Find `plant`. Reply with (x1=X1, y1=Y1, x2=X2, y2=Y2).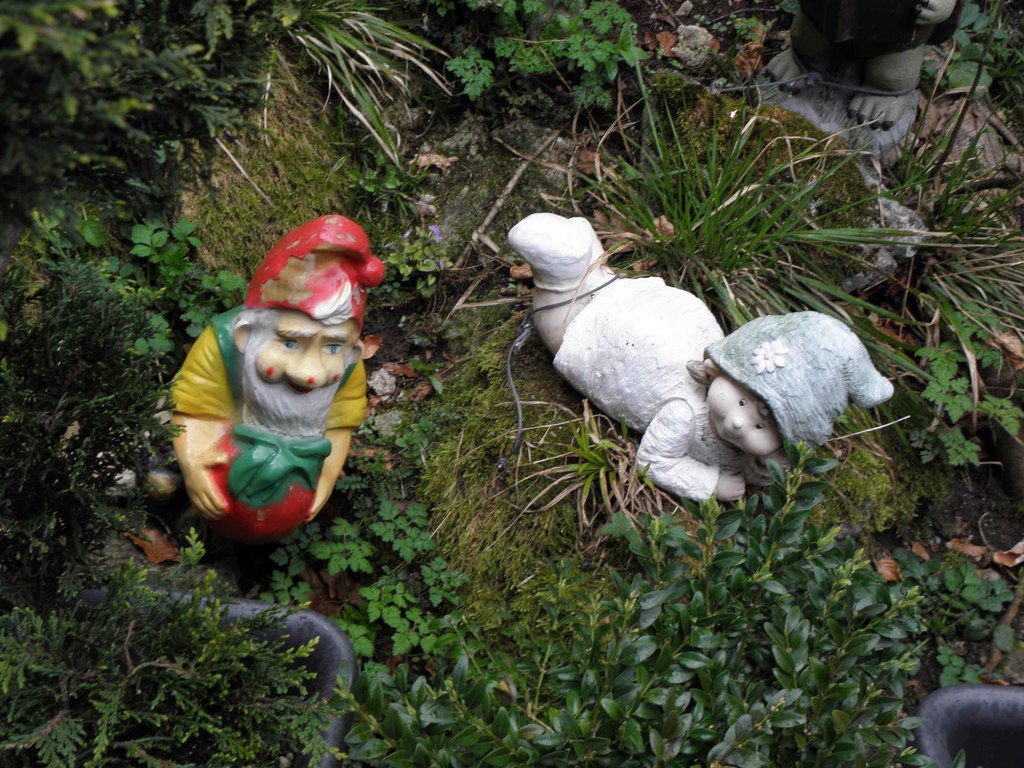
(x1=339, y1=421, x2=458, y2=506).
